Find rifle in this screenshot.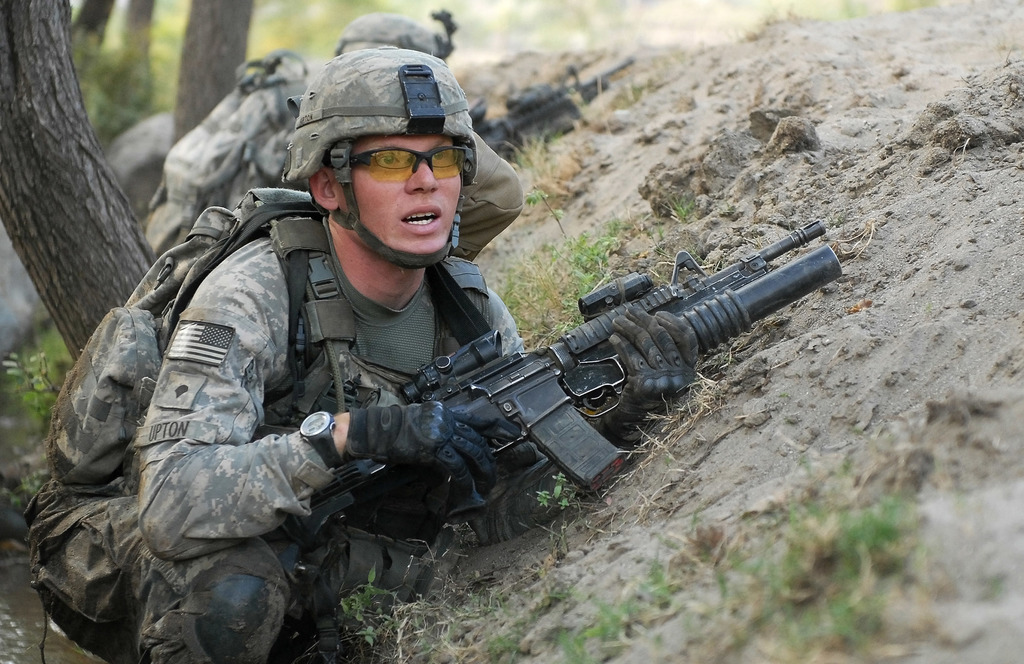
The bounding box for rifle is 280,229,815,572.
